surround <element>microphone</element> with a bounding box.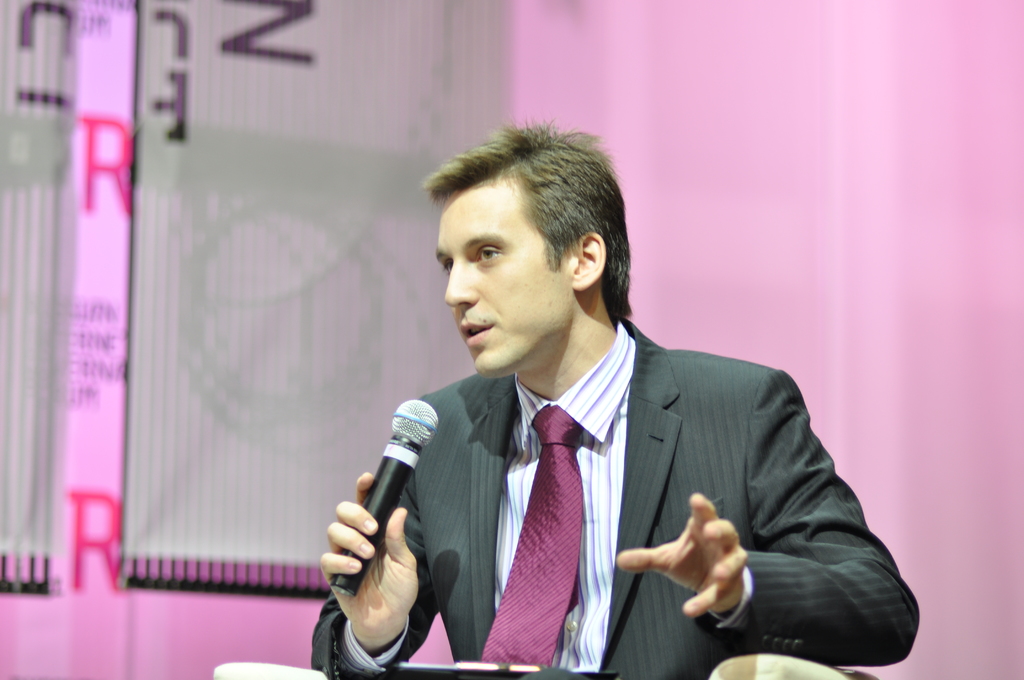
BBox(325, 399, 447, 600).
